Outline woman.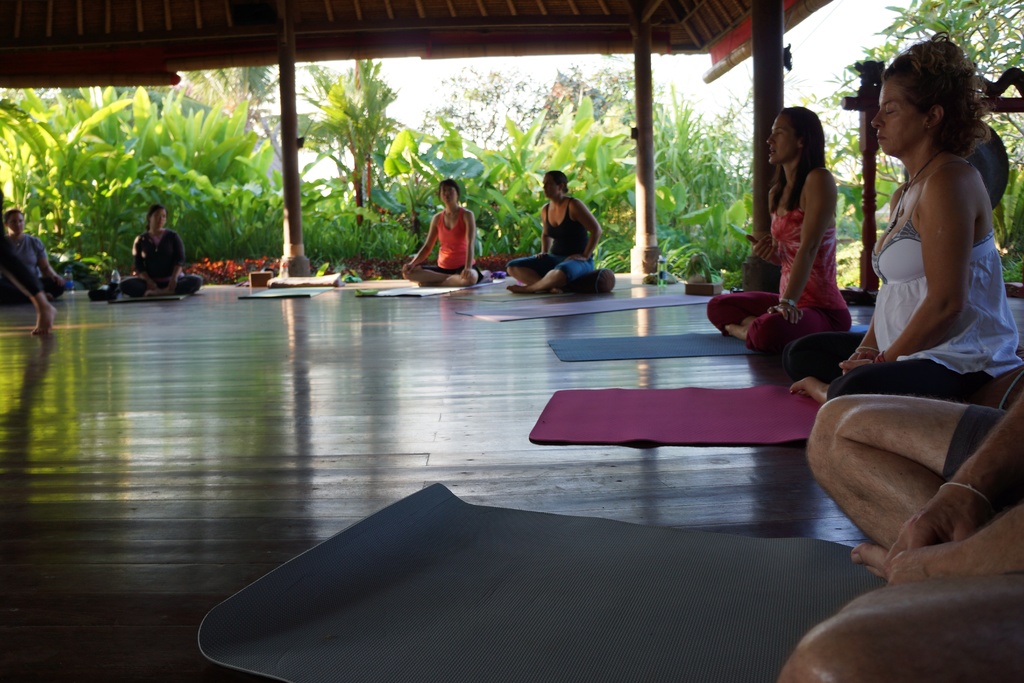
Outline: (118, 204, 202, 294).
